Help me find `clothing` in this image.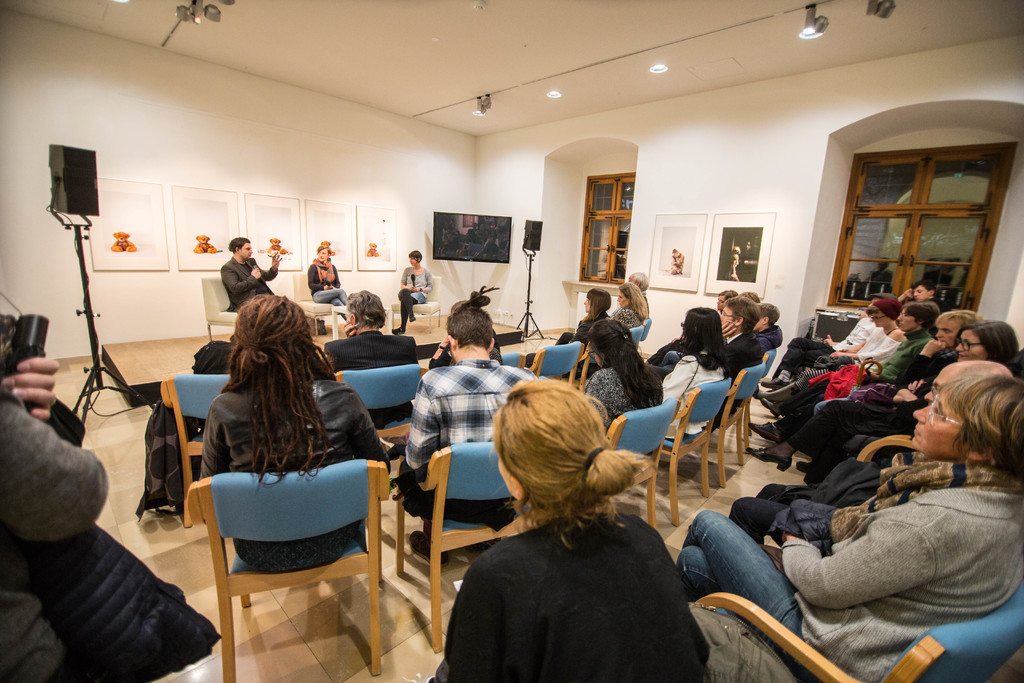
Found it: 0, 393, 104, 682.
